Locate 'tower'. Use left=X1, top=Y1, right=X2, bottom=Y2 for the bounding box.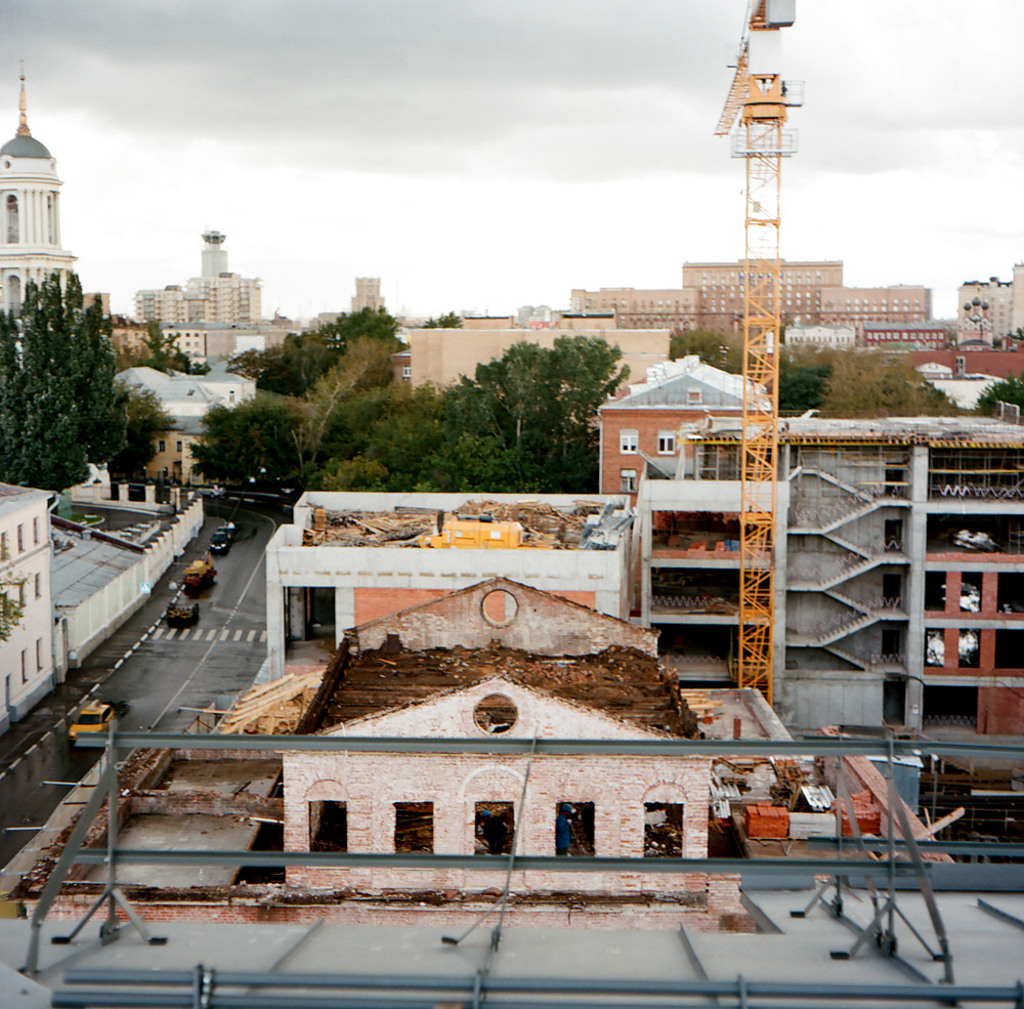
left=202, top=232, right=229, bottom=279.
